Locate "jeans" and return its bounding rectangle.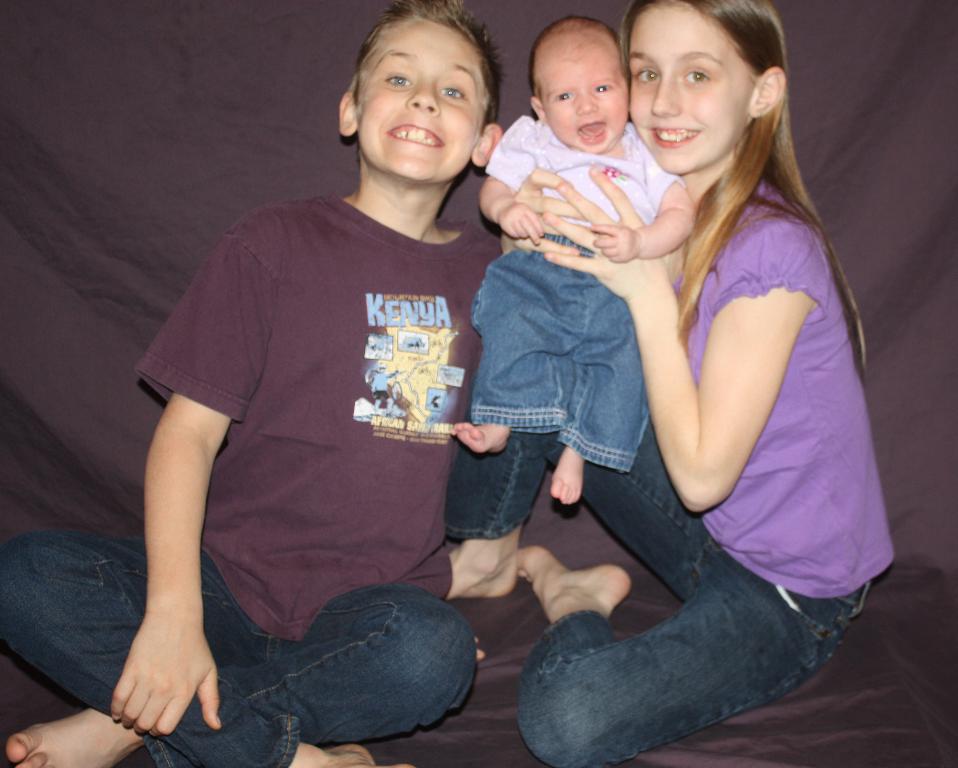
crop(469, 243, 652, 475).
